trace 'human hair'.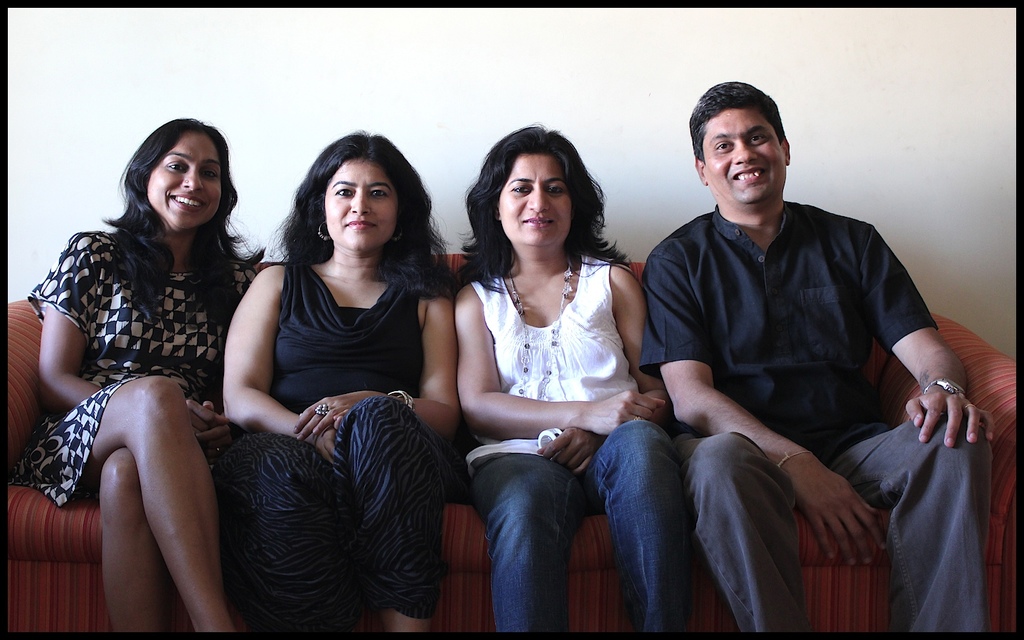
Traced to select_region(267, 127, 458, 306).
